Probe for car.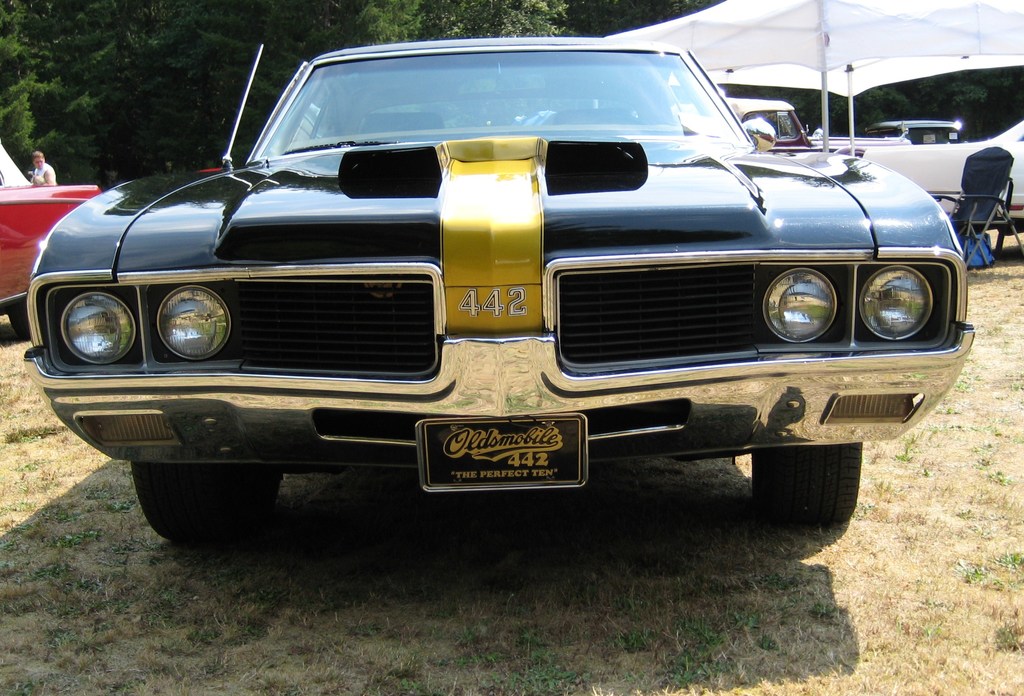
Probe result: crop(874, 122, 960, 144).
